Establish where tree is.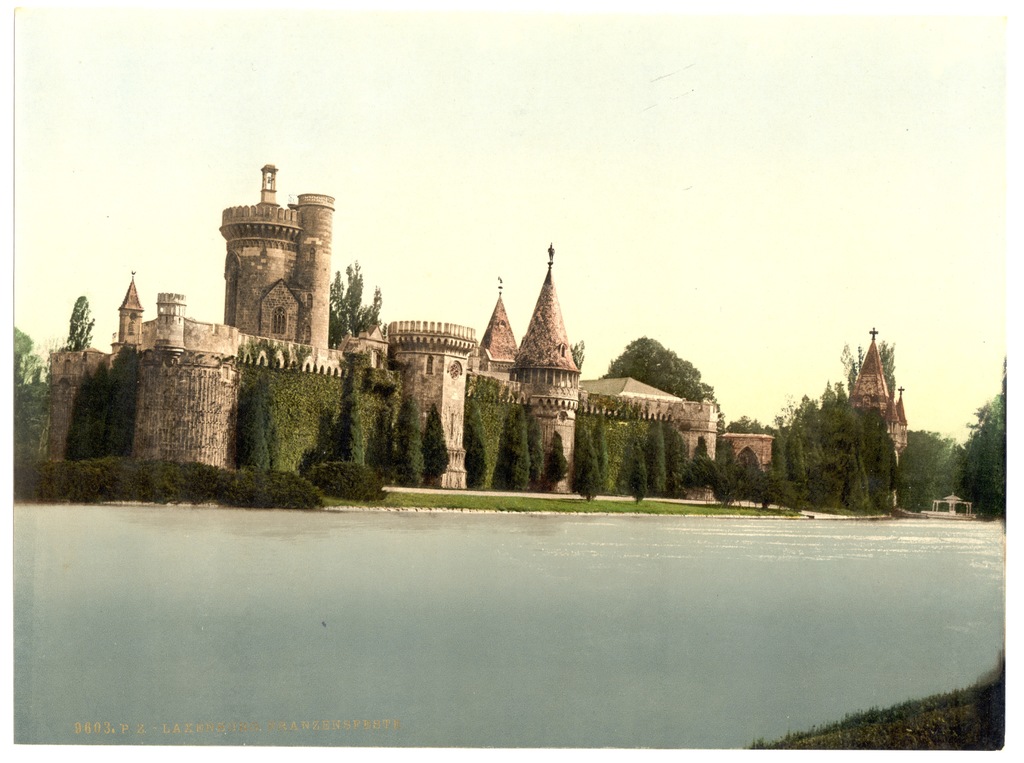
Established at {"x1": 545, "y1": 431, "x2": 567, "y2": 494}.
